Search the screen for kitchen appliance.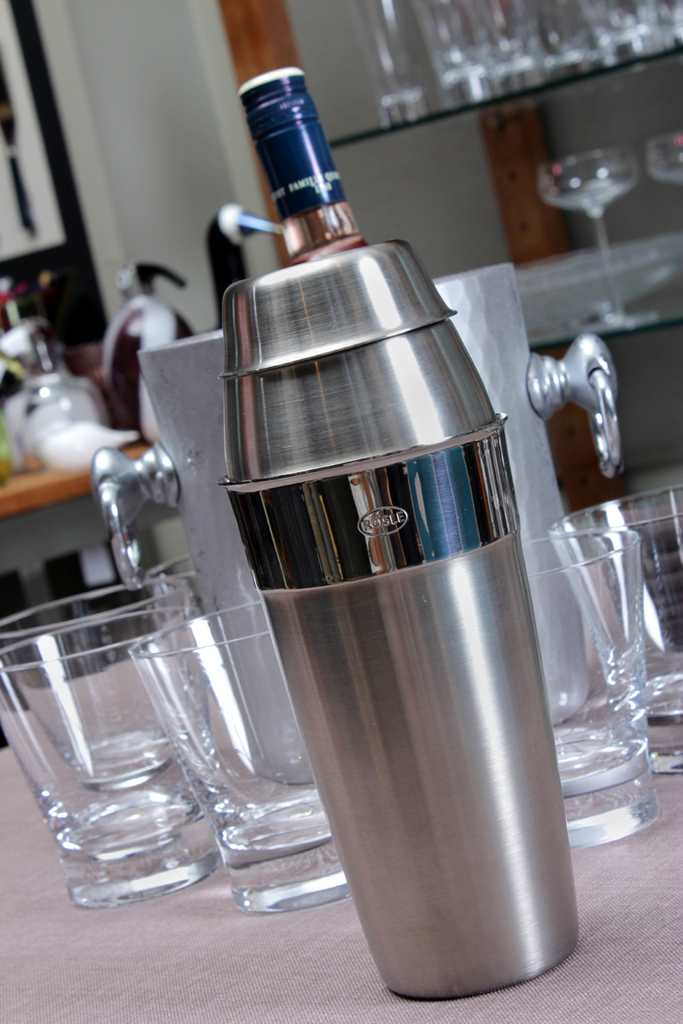
Found at rect(654, 138, 682, 183).
